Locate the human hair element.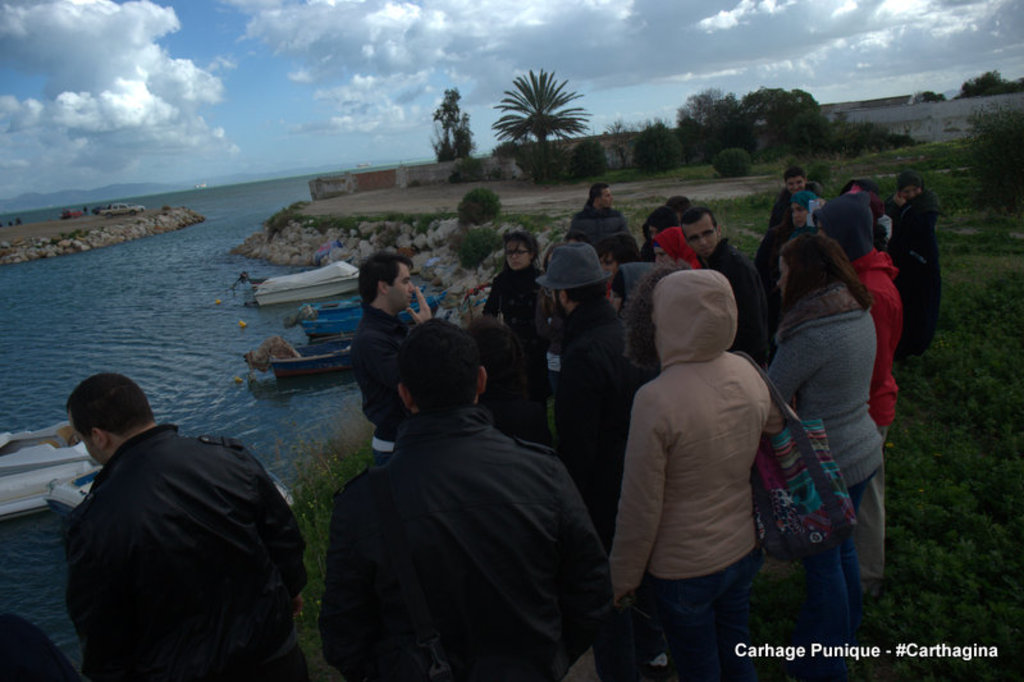
Element bbox: rect(59, 367, 159, 463).
